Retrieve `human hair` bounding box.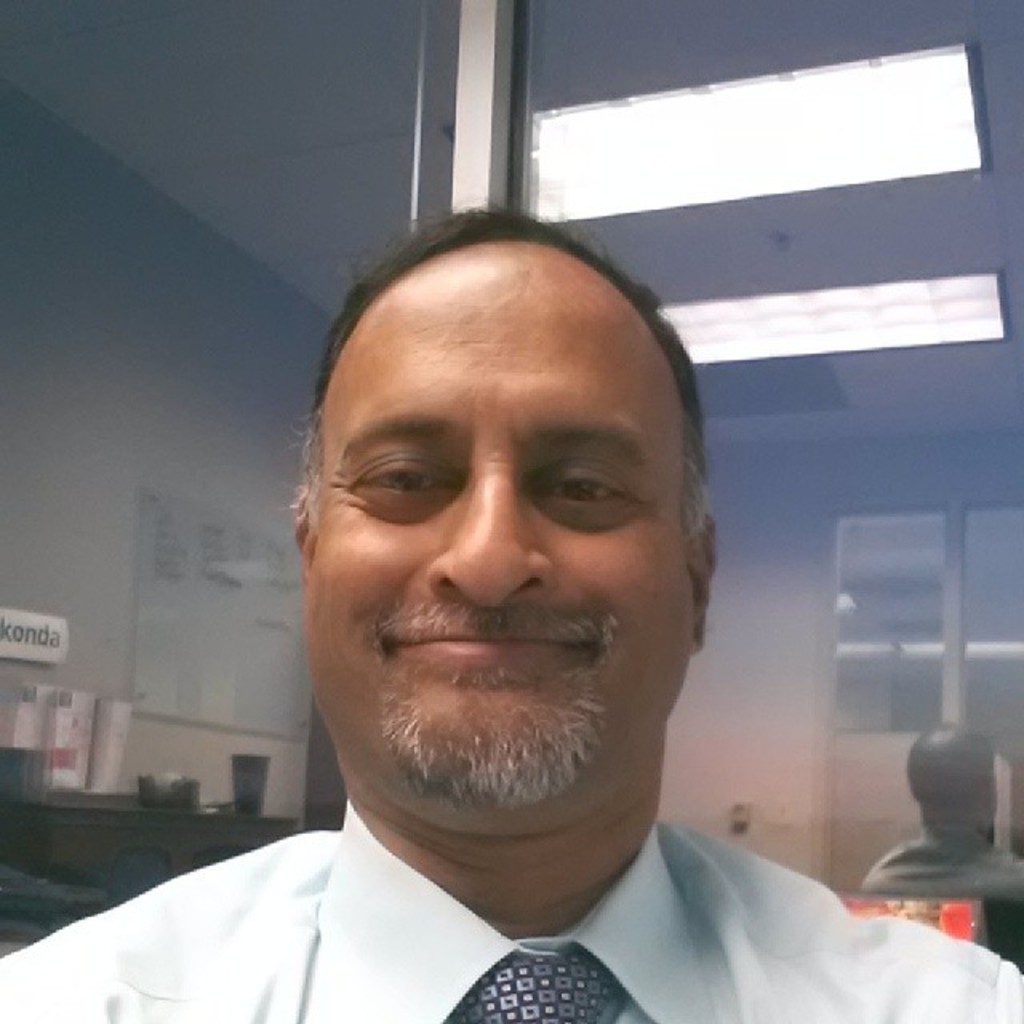
Bounding box: detection(330, 242, 686, 510).
